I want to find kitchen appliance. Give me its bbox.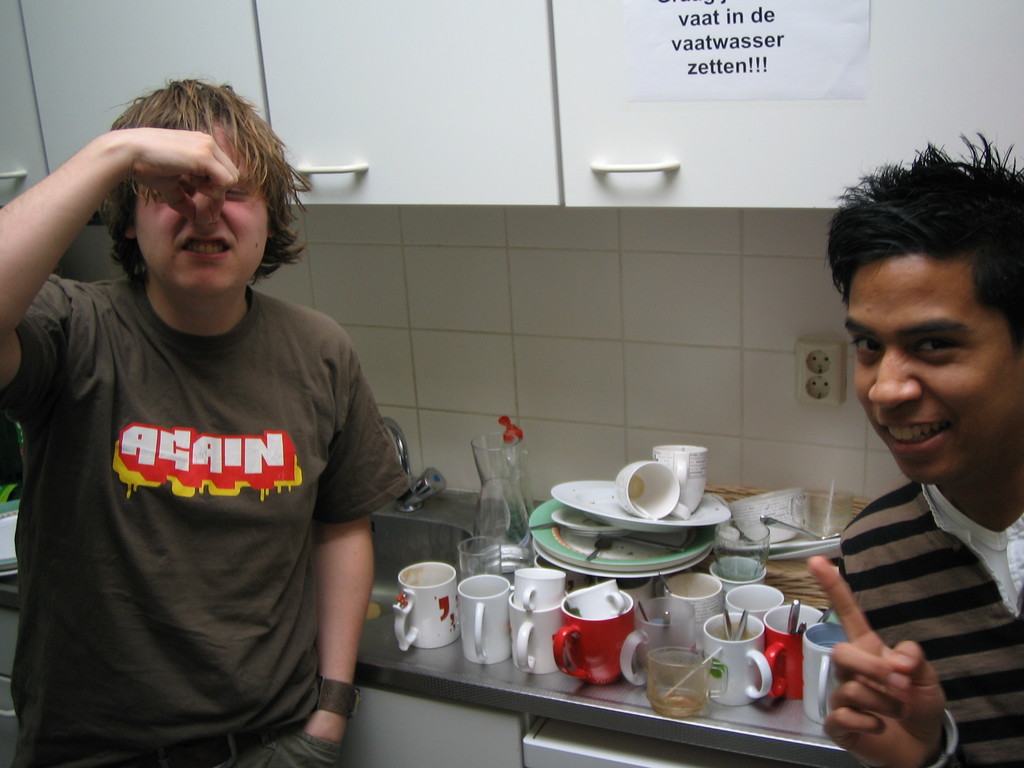
(623,617,698,715).
